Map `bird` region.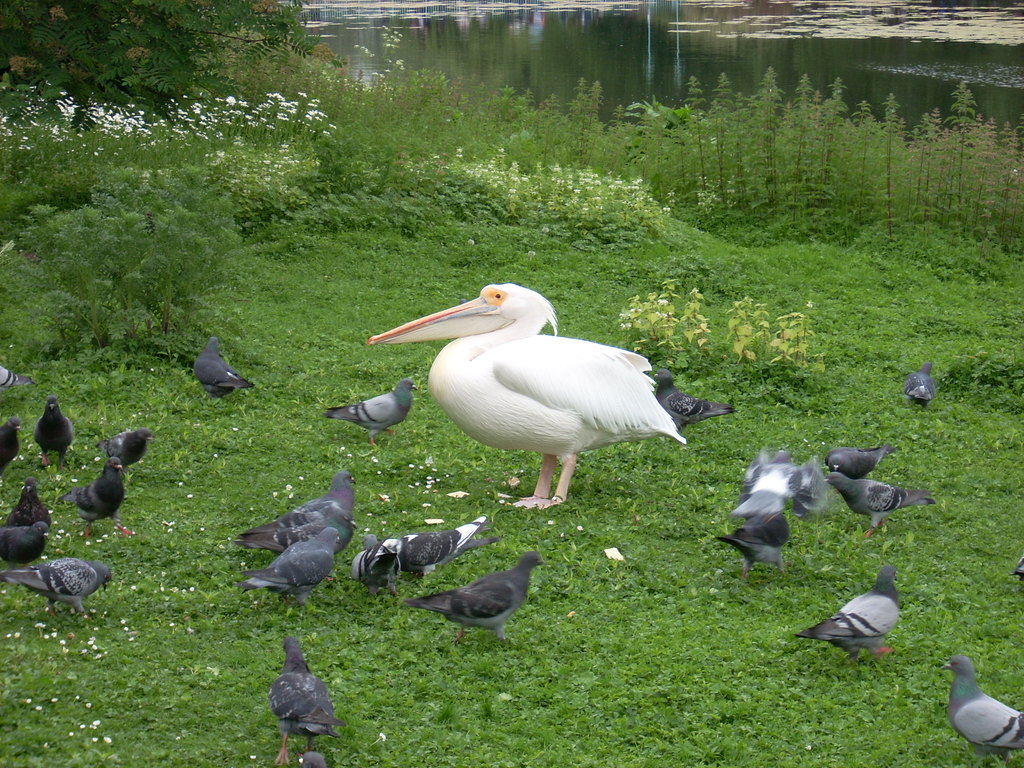
Mapped to box(350, 529, 403, 596).
